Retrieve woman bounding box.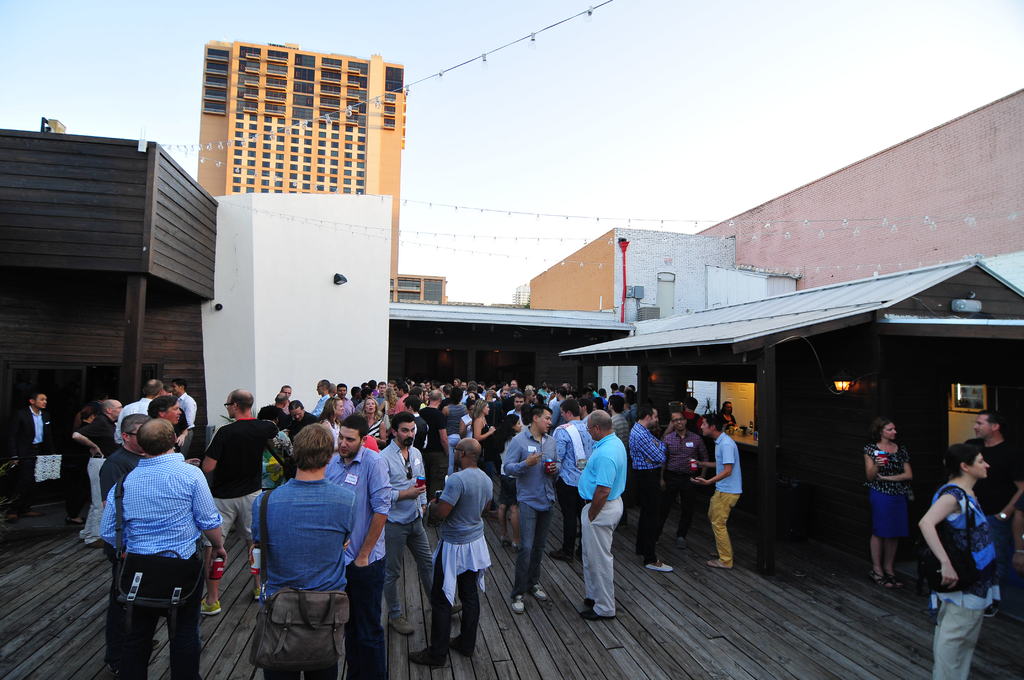
Bounding box: BBox(355, 397, 390, 453).
